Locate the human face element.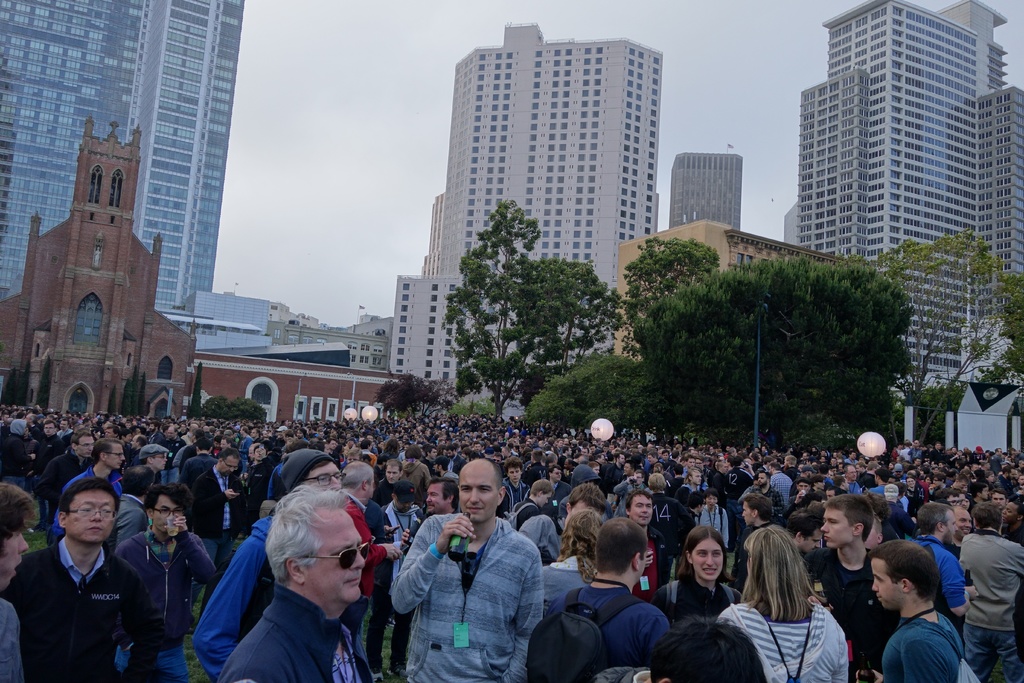
Element bbox: {"left": 306, "top": 513, "right": 366, "bottom": 604}.
